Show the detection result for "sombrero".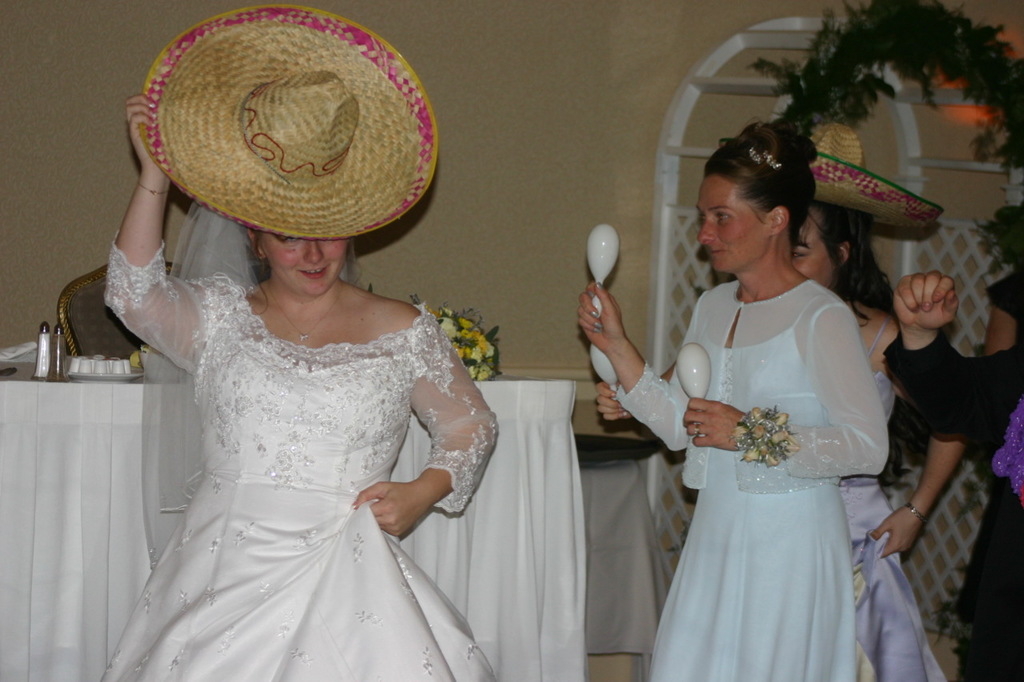
(left=124, top=12, right=421, bottom=259).
